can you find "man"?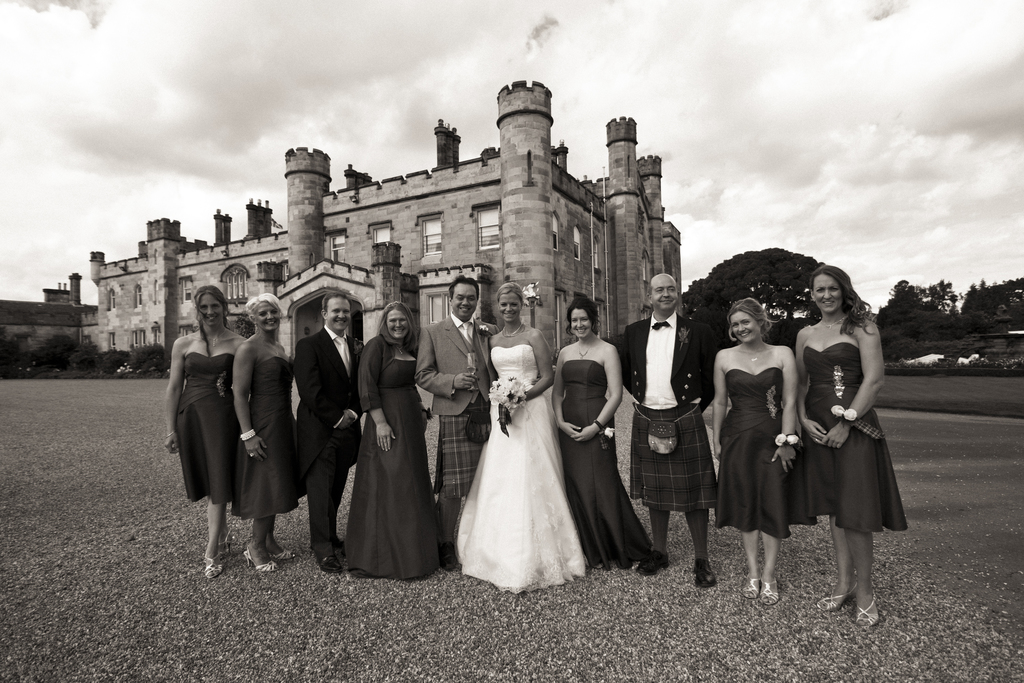
Yes, bounding box: <region>282, 286, 366, 568</region>.
